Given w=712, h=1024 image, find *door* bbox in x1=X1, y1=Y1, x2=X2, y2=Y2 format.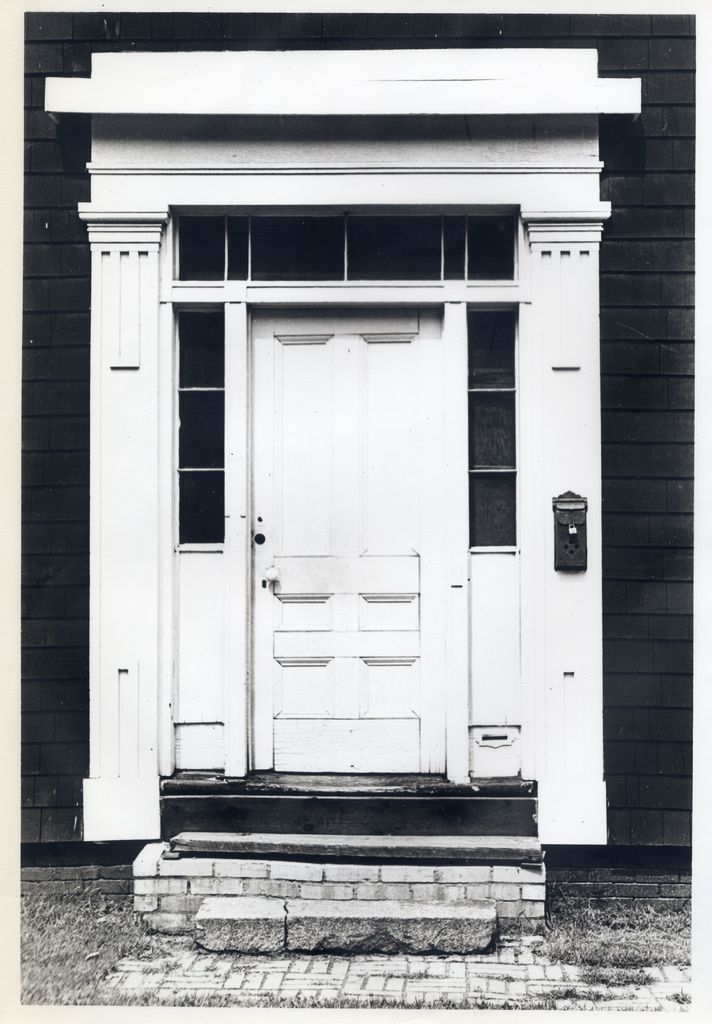
x1=247, y1=307, x2=451, y2=775.
